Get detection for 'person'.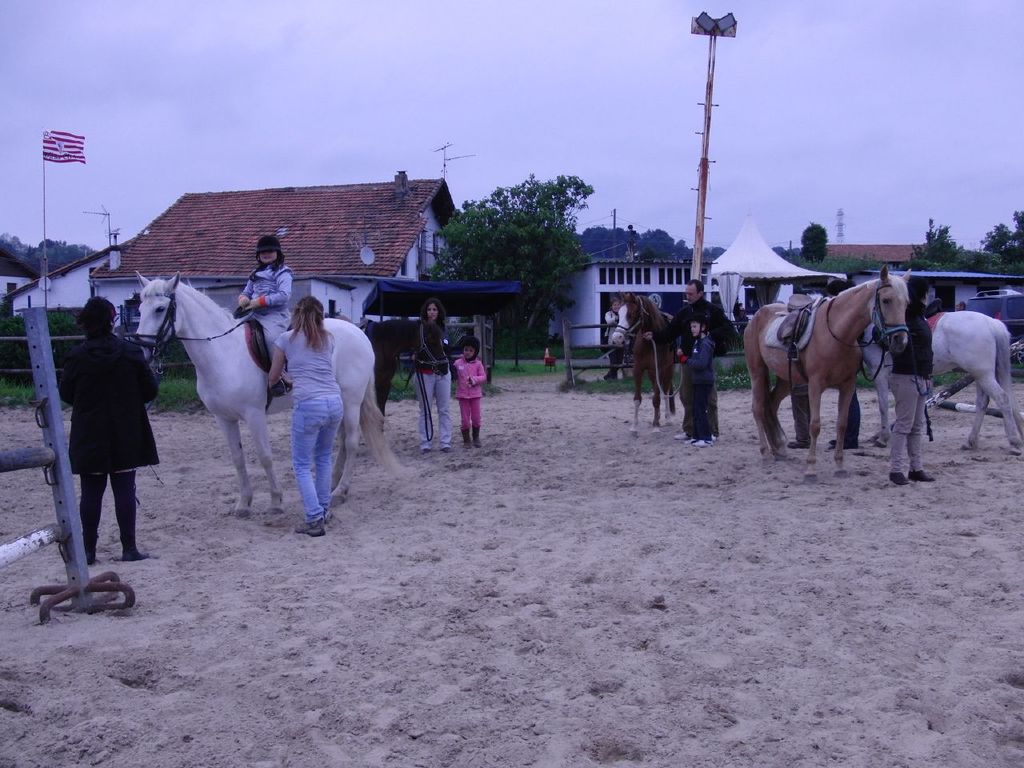
Detection: BBox(455, 338, 490, 446).
